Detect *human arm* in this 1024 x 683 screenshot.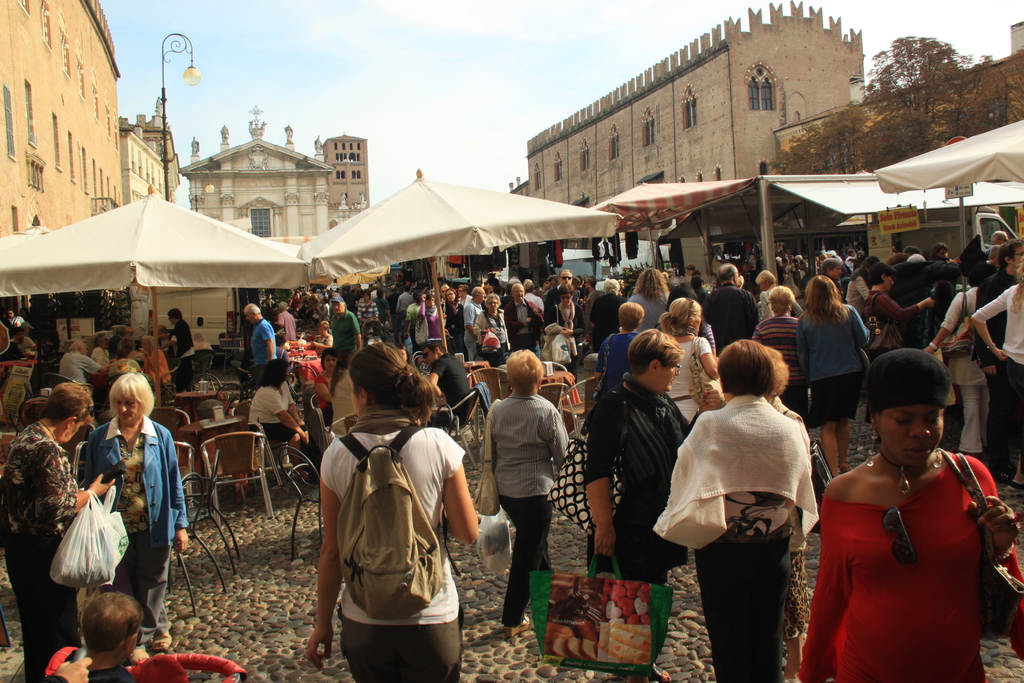
Detection: Rect(579, 393, 619, 556).
